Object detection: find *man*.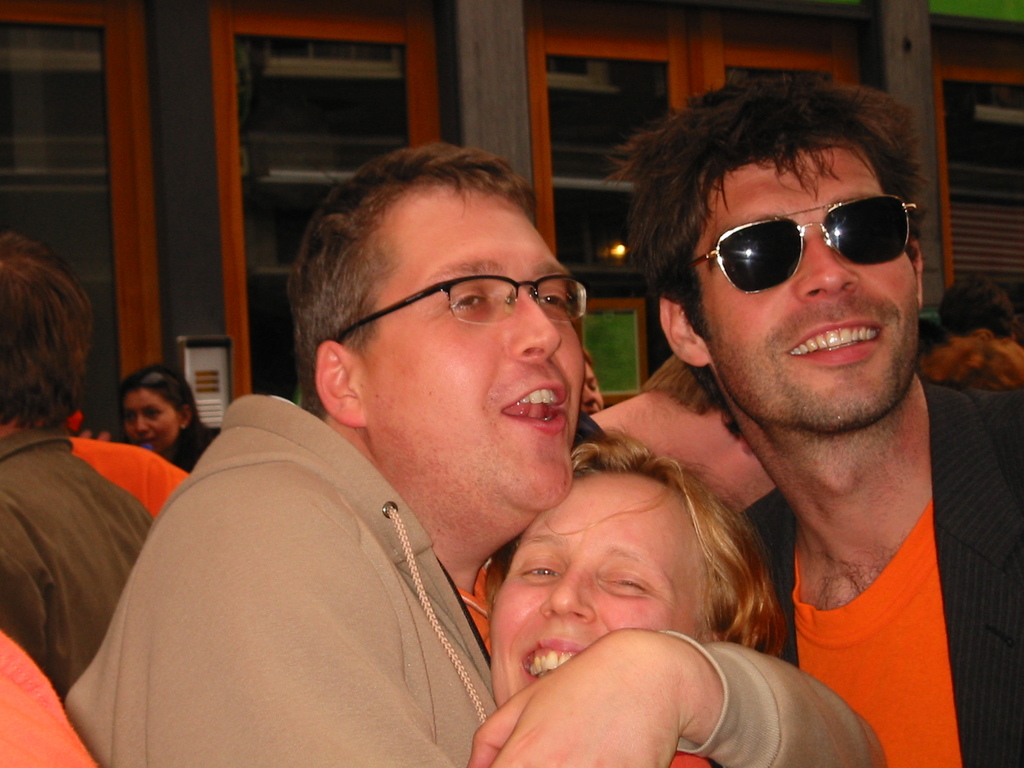
rect(607, 78, 1023, 766).
